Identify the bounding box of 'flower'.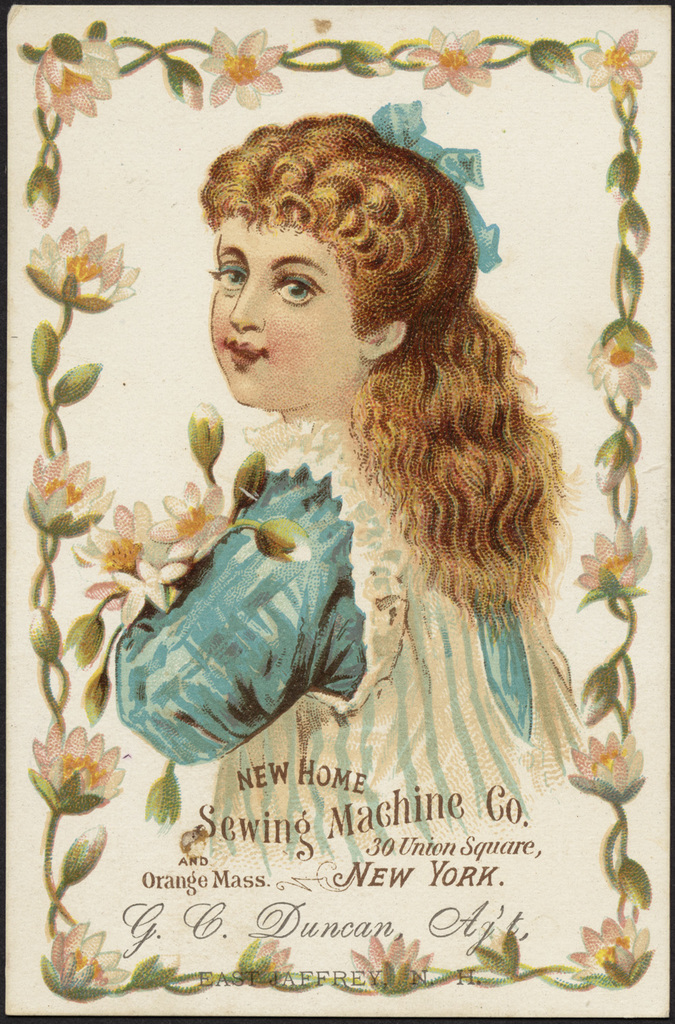
[188, 403, 221, 465].
